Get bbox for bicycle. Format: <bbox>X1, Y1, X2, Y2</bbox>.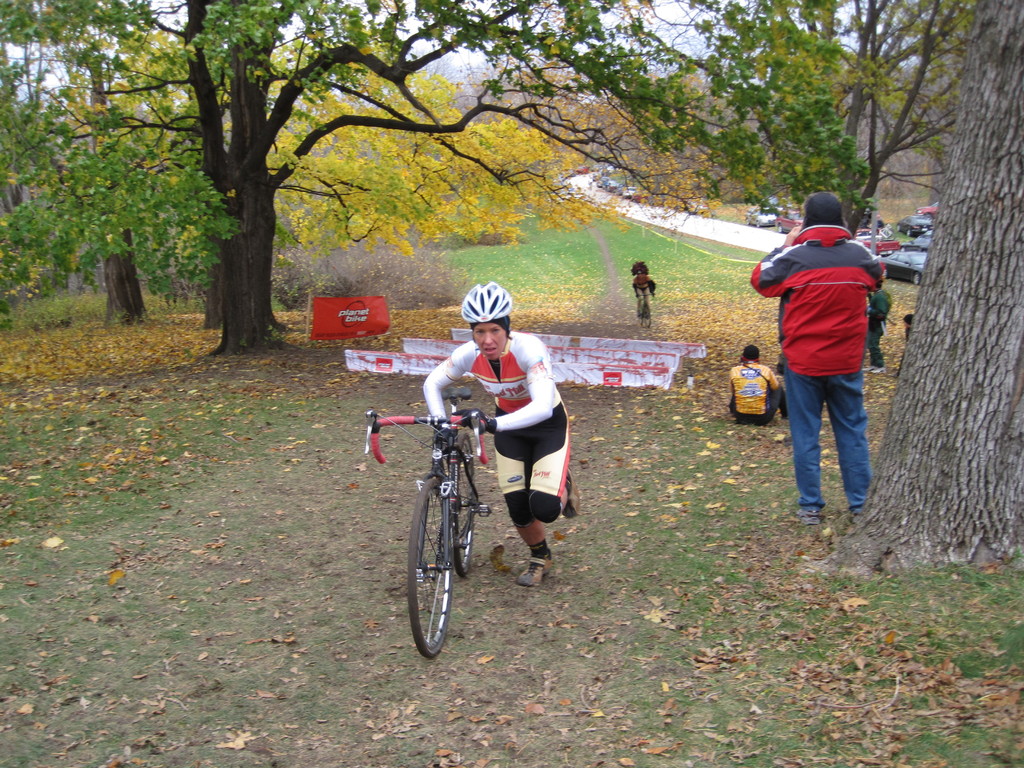
<bbox>636, 291, 657, 330</bbox>.
